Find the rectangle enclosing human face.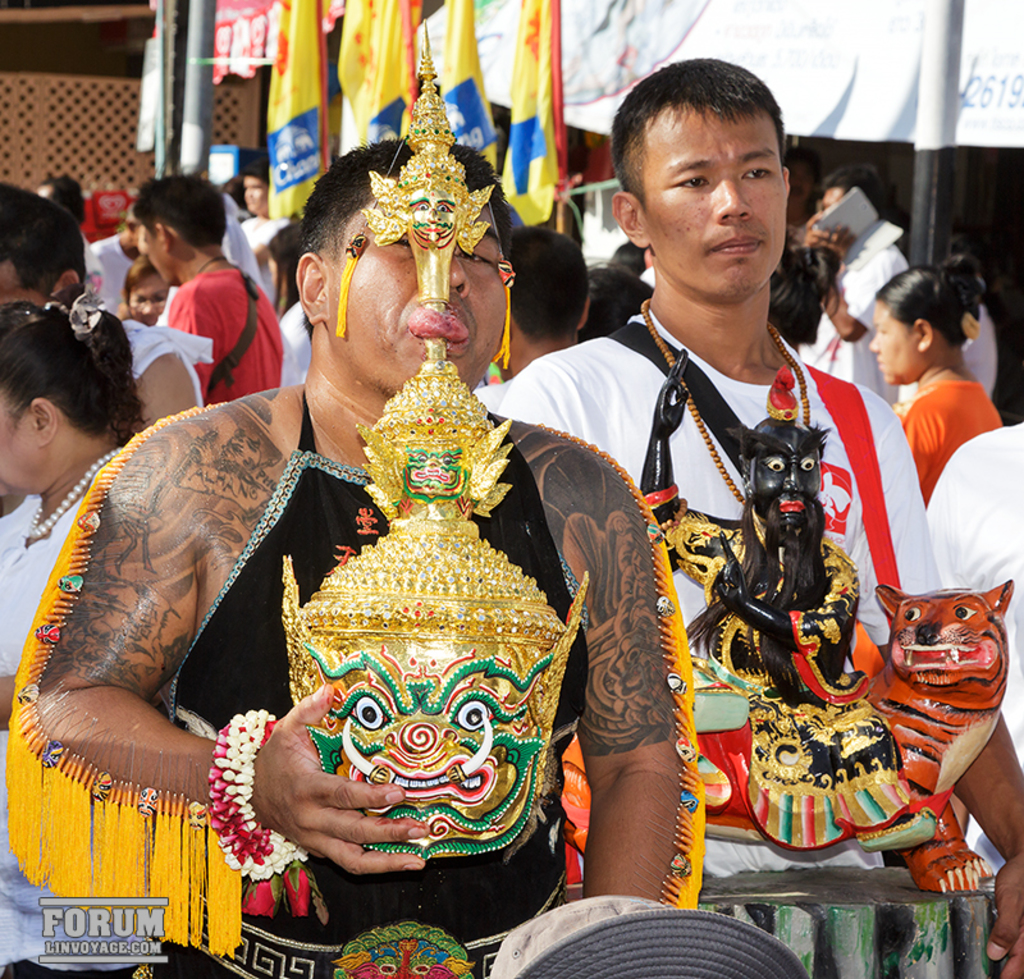
bbox(242, 174, 262, 215).
